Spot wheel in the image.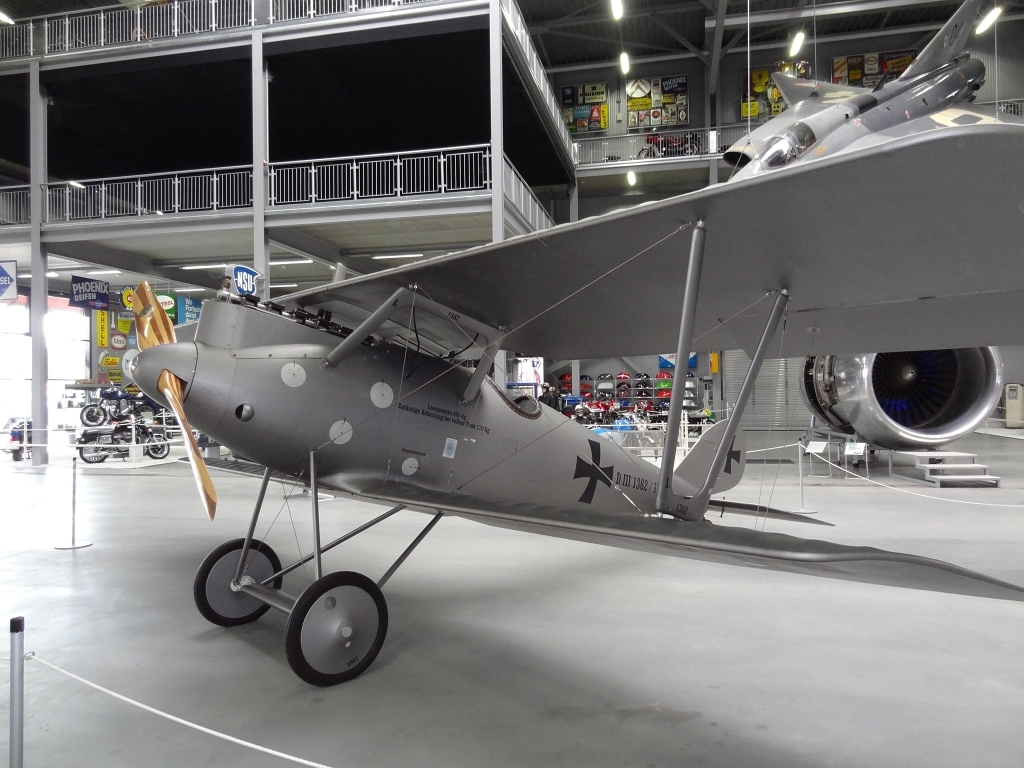
wheel found at detection(142, 432, 173, 455).
